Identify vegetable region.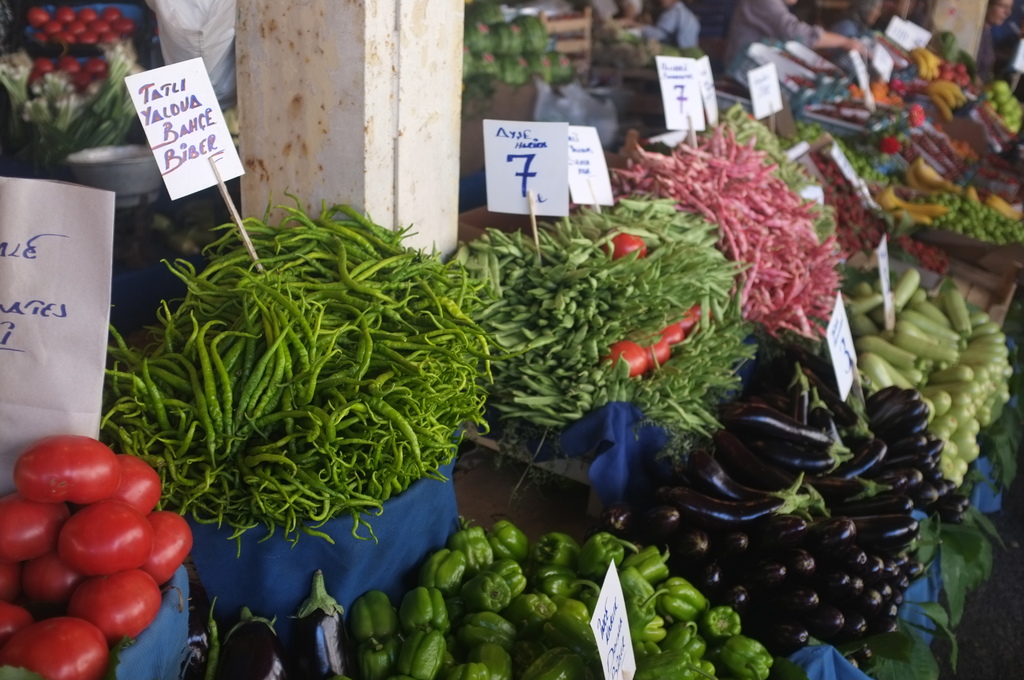
Region: (0,494,60,562).
